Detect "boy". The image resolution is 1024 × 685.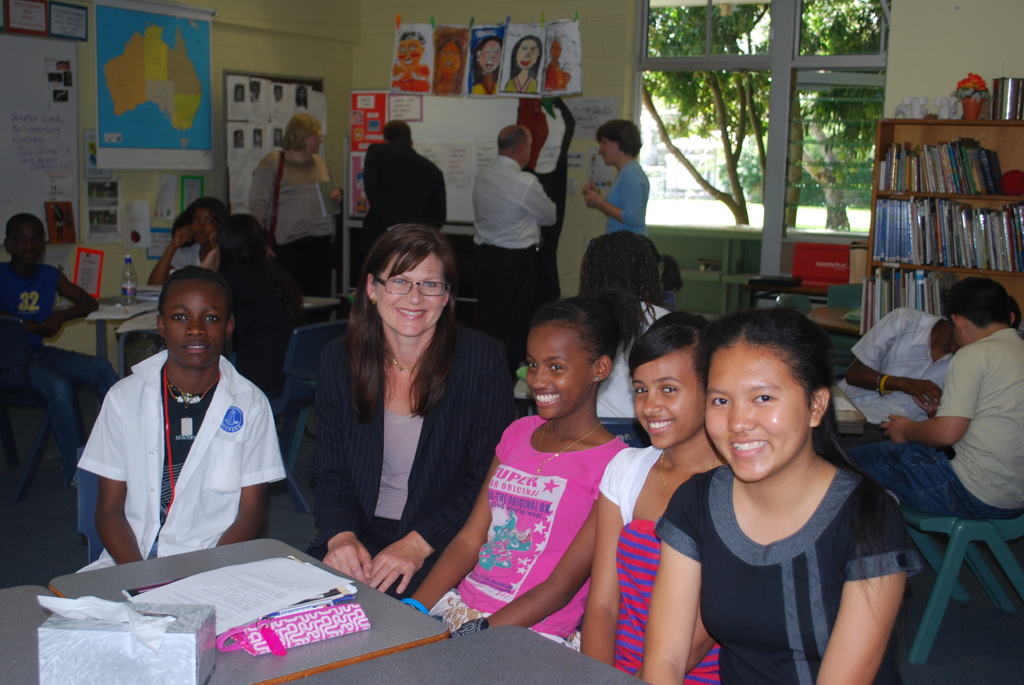
(x1=846, y1=279, x2=1023, y2=524).
